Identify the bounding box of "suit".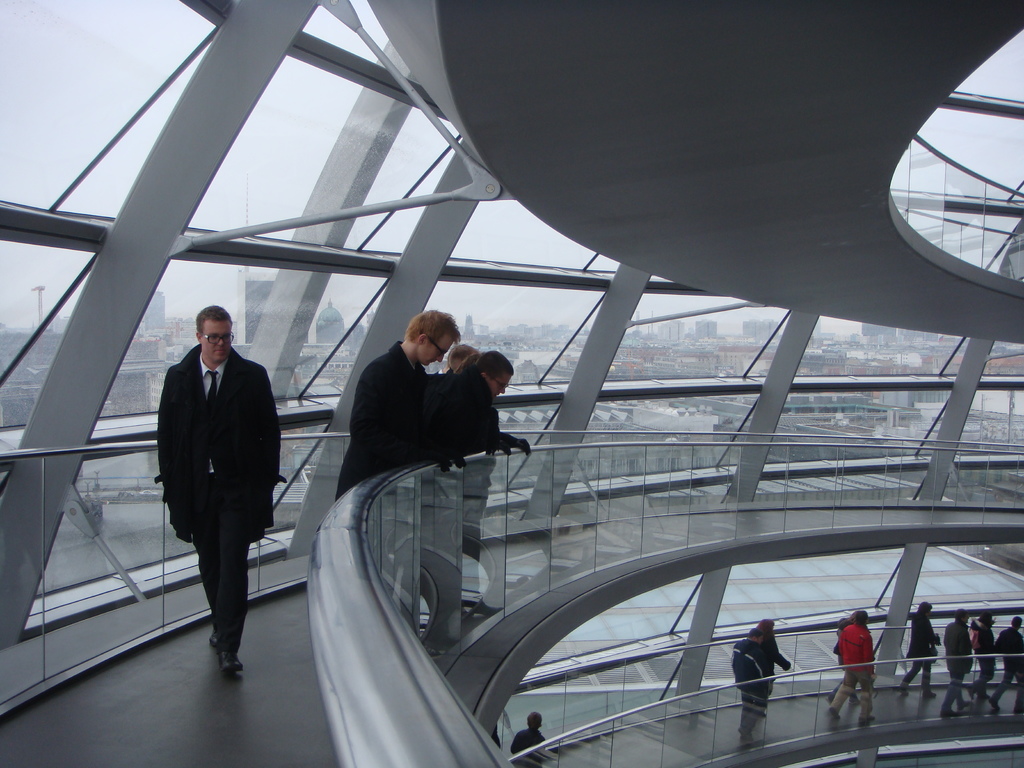
154, 380, 296, 654.
